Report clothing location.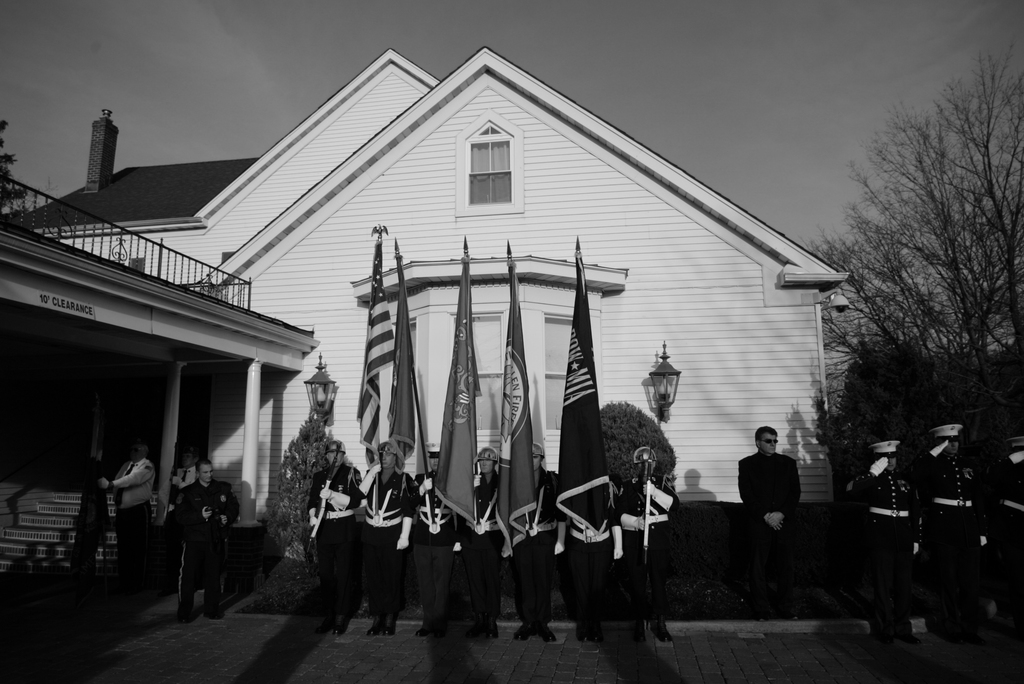
Report: 567/500/618/647.
